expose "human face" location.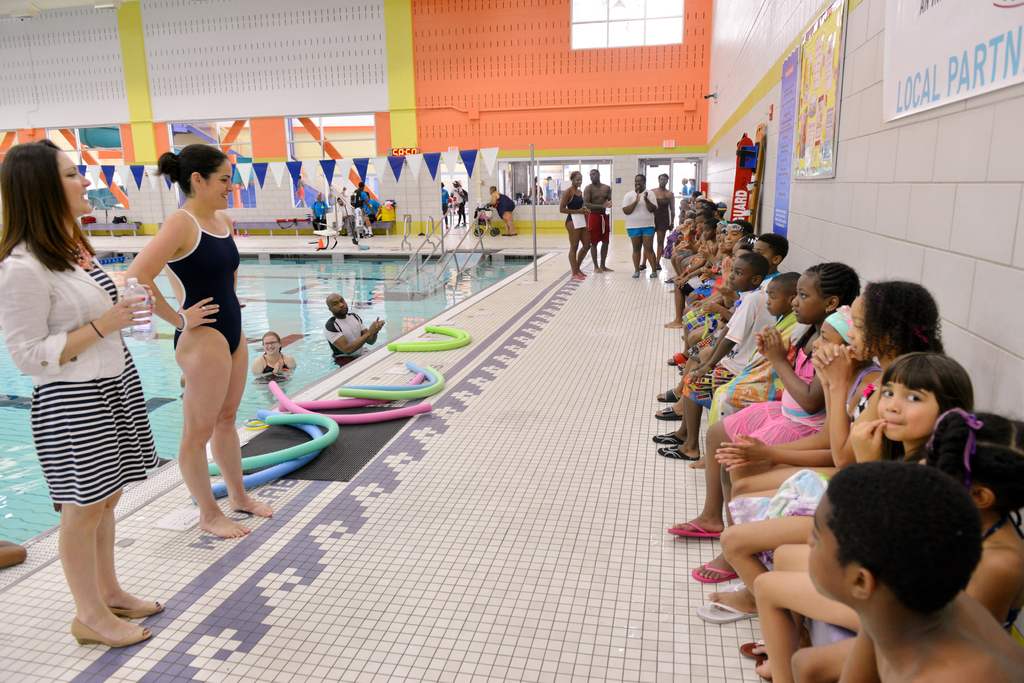
Exposed at select_region(875, 389, 944, 445).
